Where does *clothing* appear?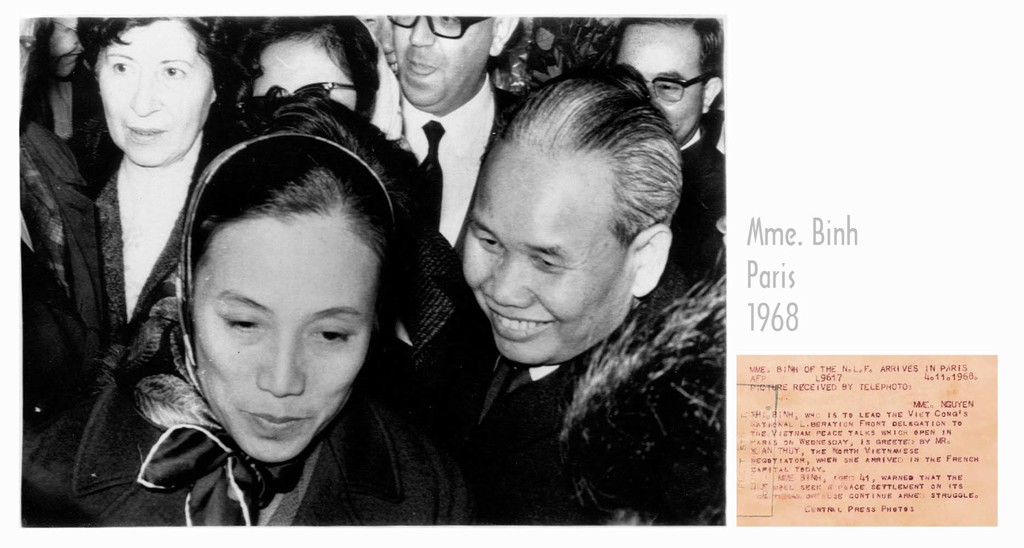
Appears at 397:72:514:258.
